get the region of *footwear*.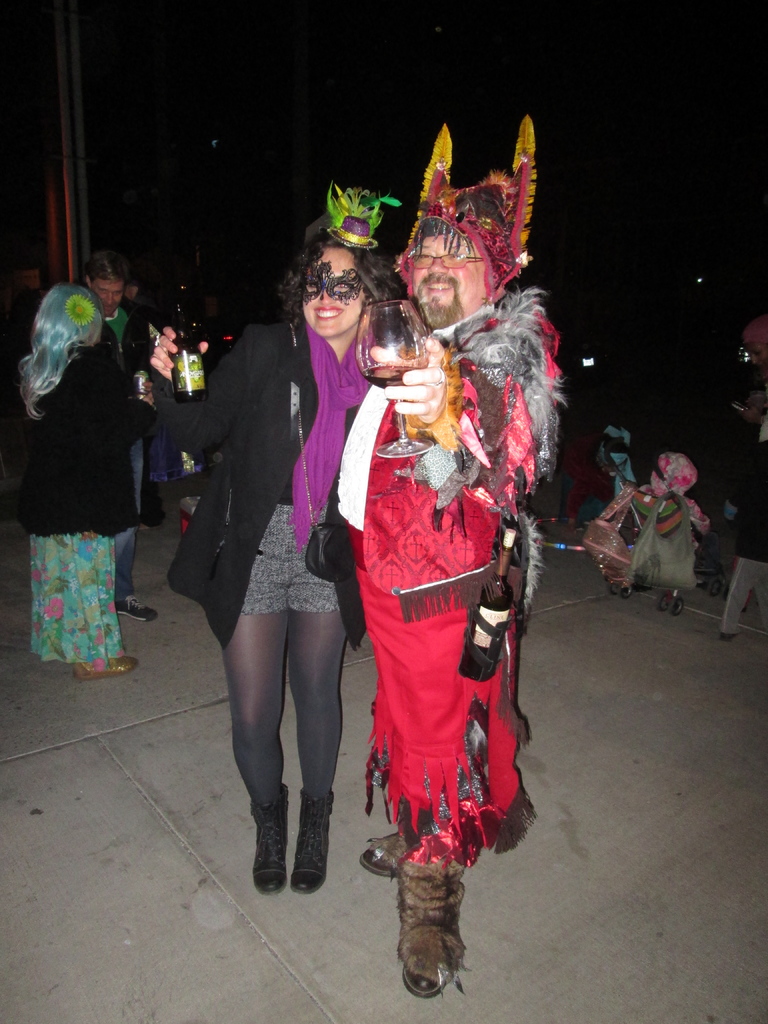
(left=245, top=784, right=292, bottom=894).
